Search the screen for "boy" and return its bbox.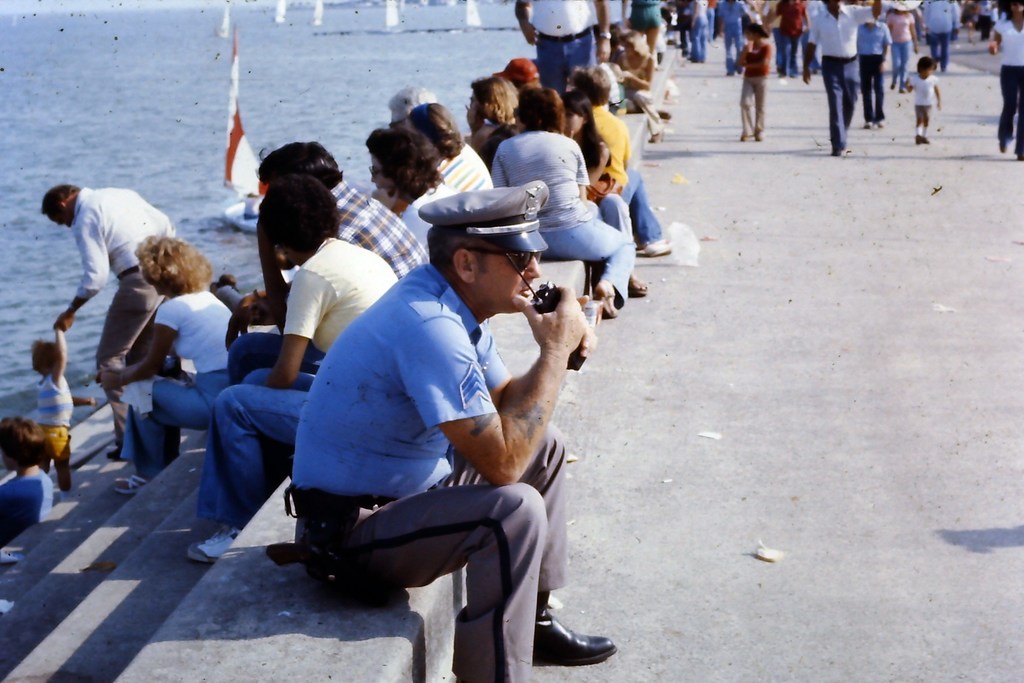
Found: x1=907, y1=56, x2=941, y2=146.
